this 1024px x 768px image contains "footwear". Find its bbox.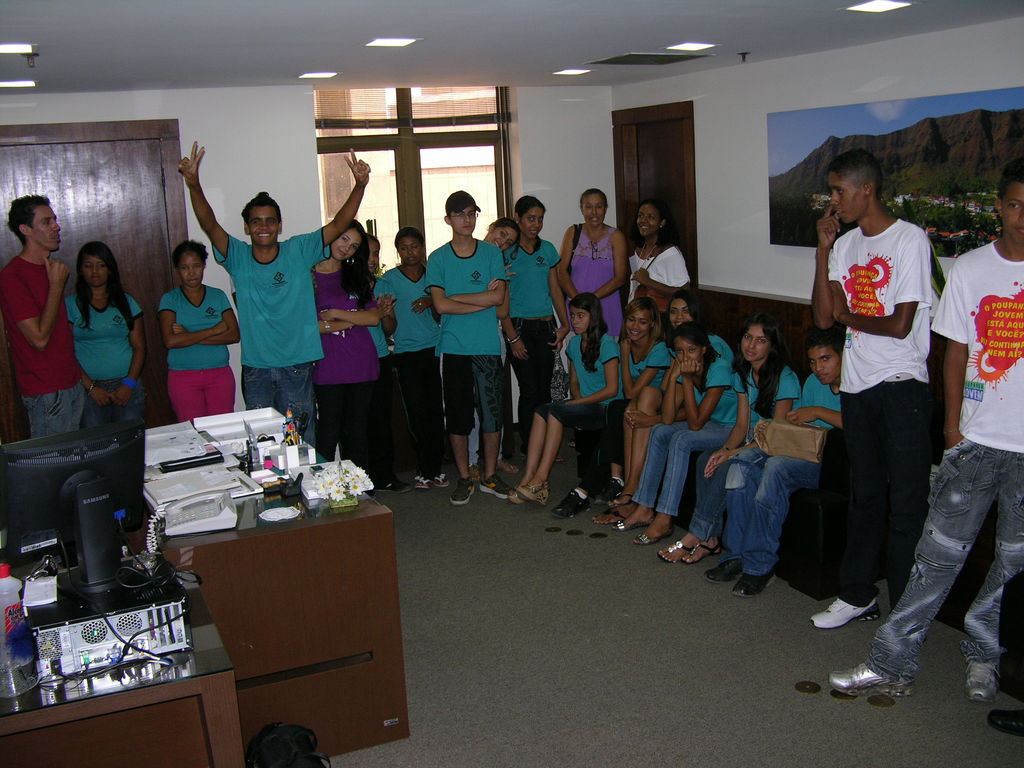
(812,598,883,634).
